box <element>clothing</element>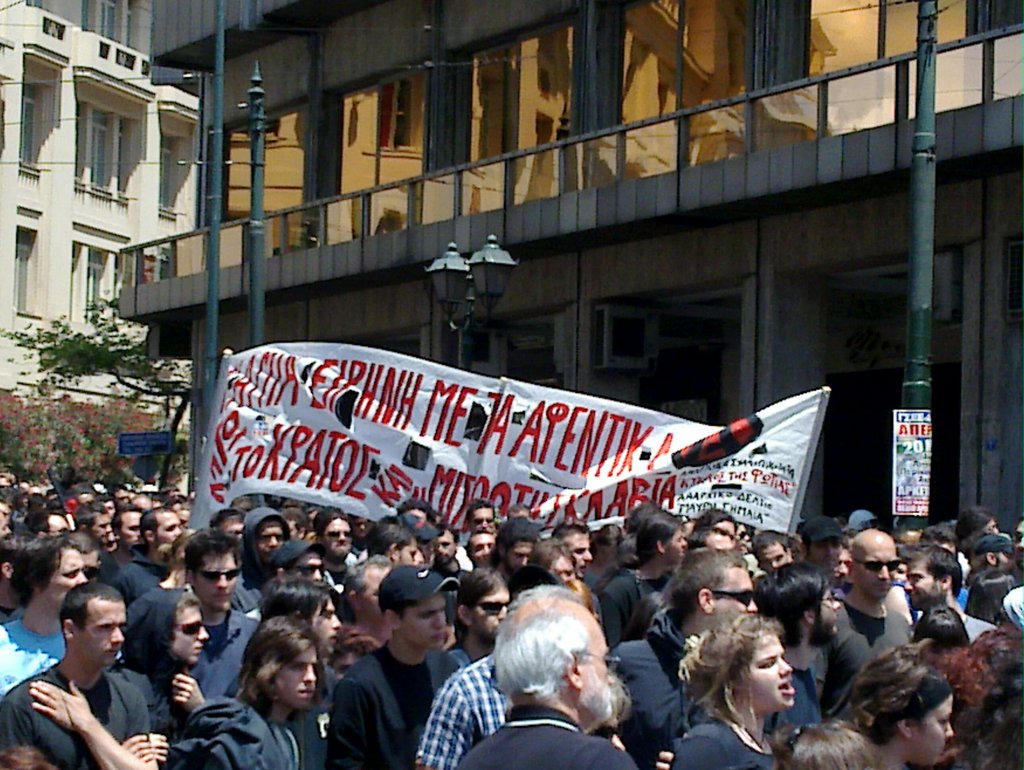
BBox(0, 616, 125, 694)
